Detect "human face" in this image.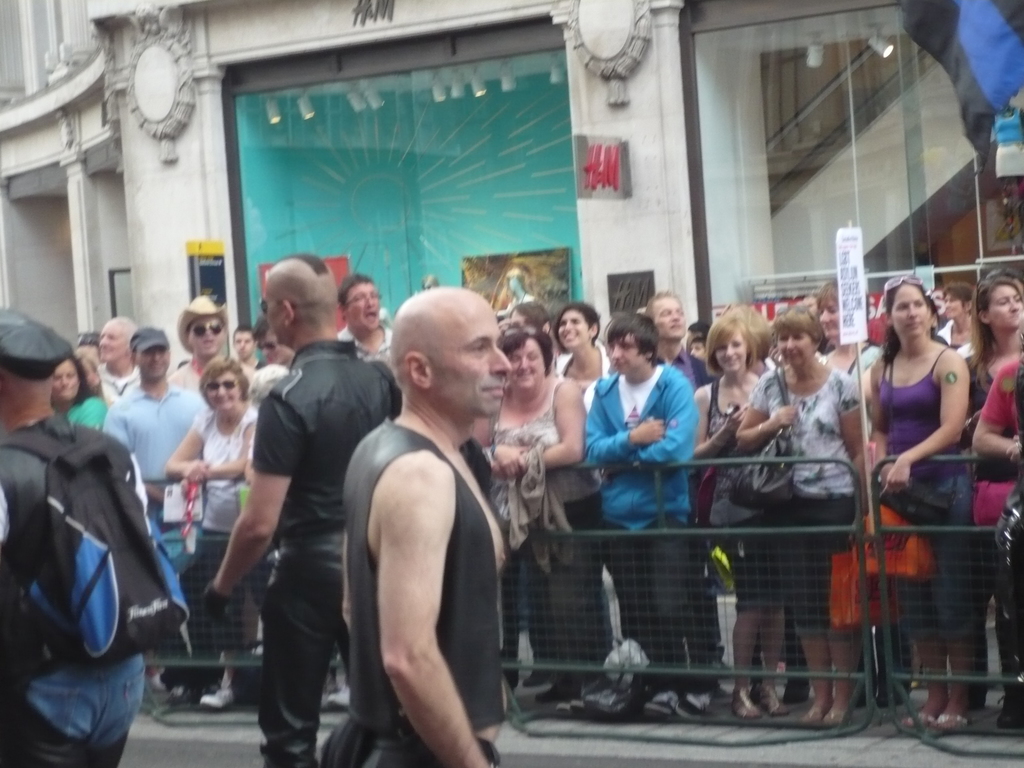
Detection: [x1=435, y1=298, x2=513, y2=417].
